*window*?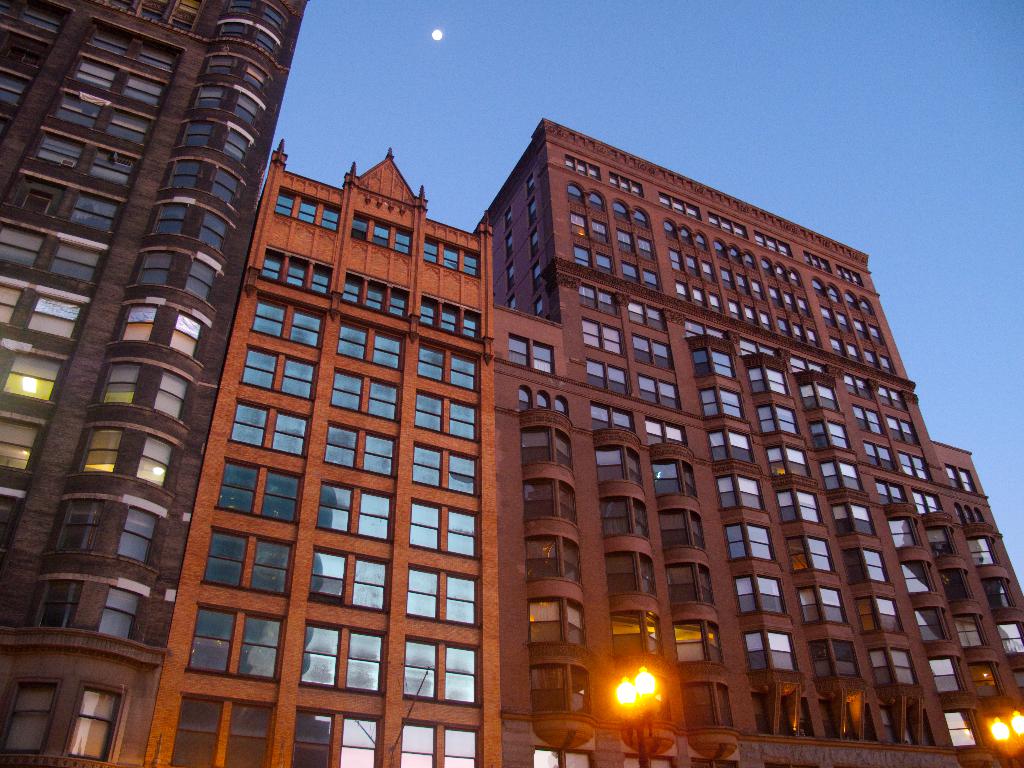
x1=734, y1=576, x2=787, y2=616
